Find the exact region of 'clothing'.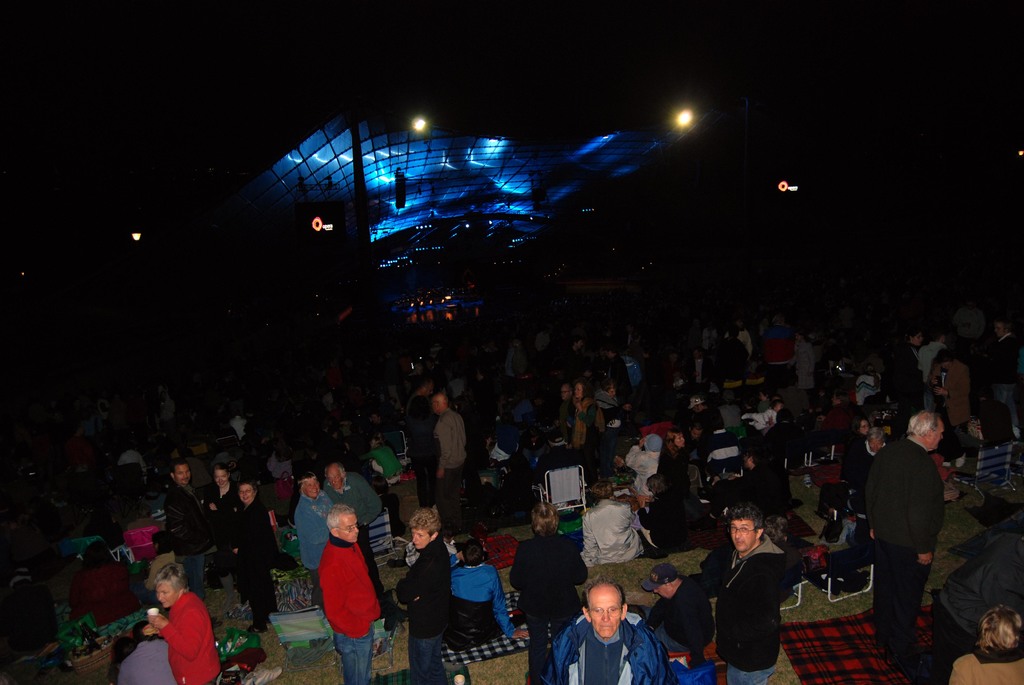
Exact region: 655, 443, 691, 489.
